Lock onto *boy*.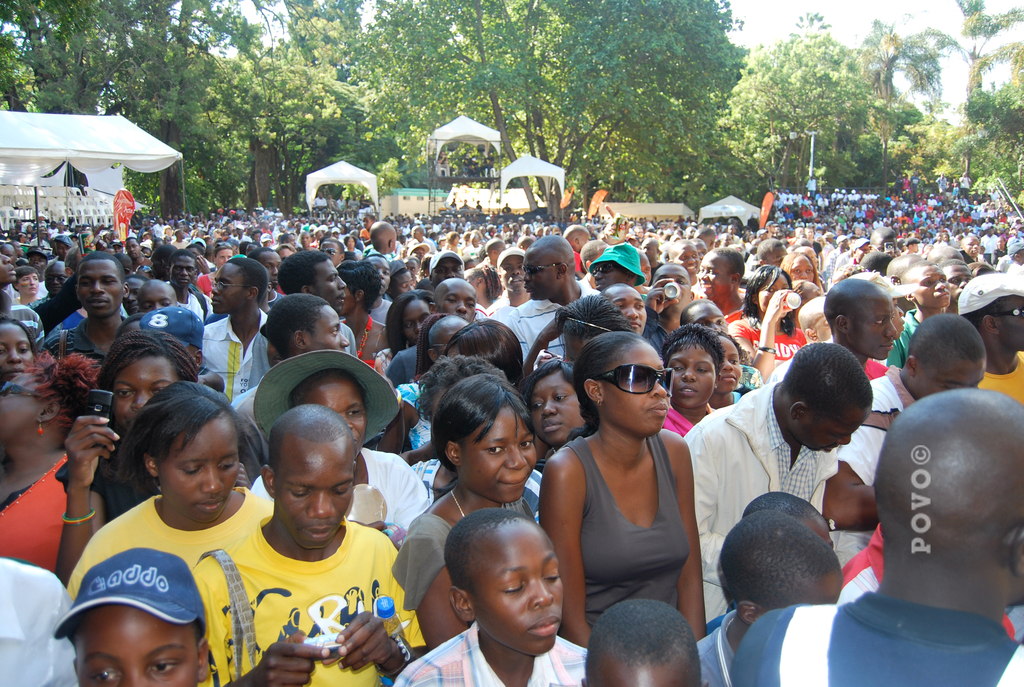
Locked: (739,482,839,554).
